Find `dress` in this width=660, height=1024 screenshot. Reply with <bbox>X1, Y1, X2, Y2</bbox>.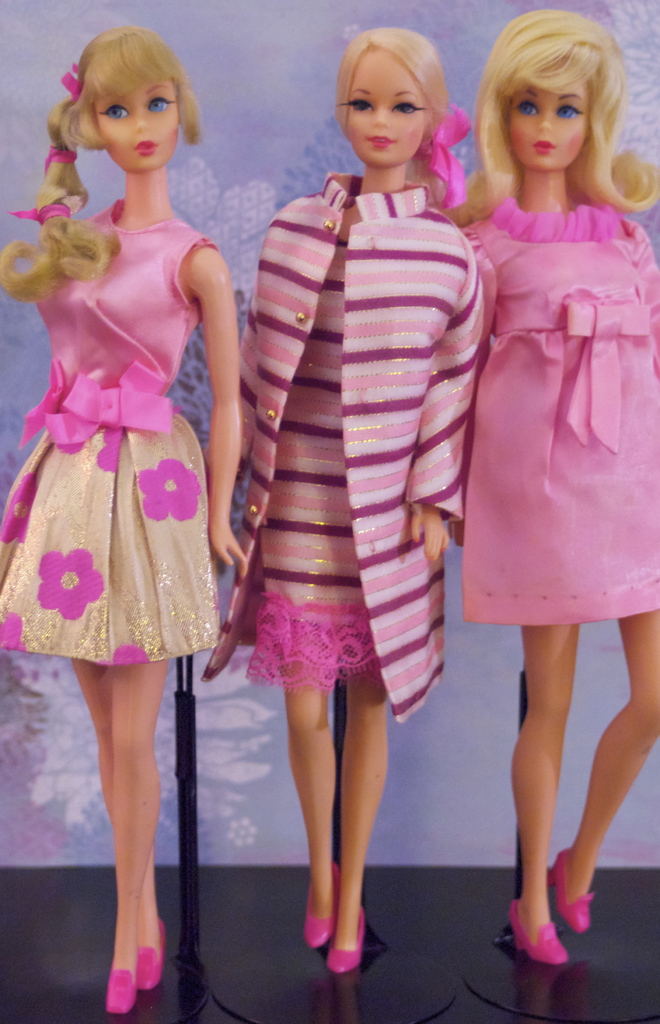
<bbox>17, 135, 242, 688</bbox>.
